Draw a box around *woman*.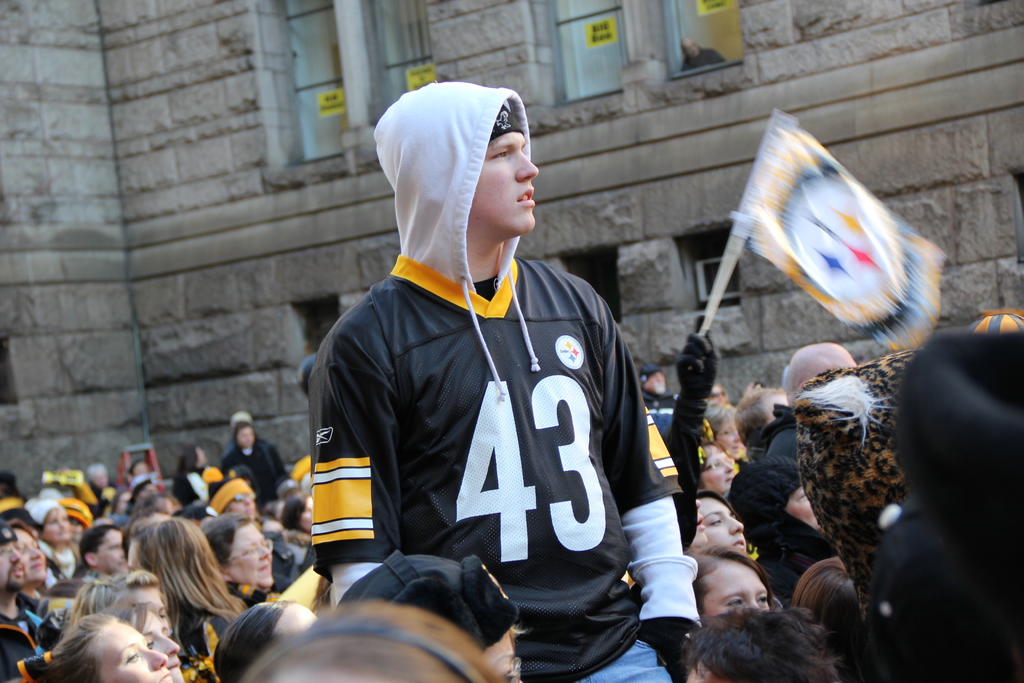
BBox(195, 513, 274, 591).
